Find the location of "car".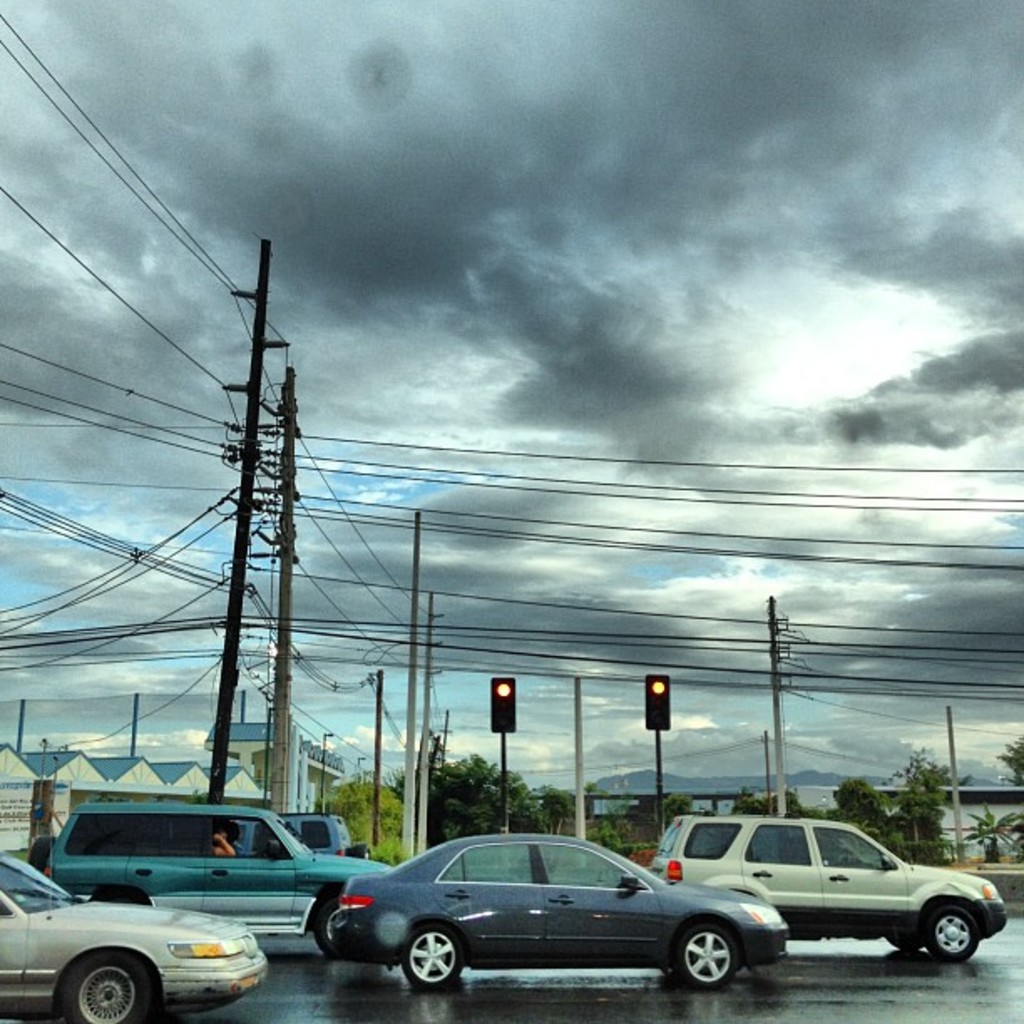
Location: left=0, top=863, right=271, bottom=1022.
